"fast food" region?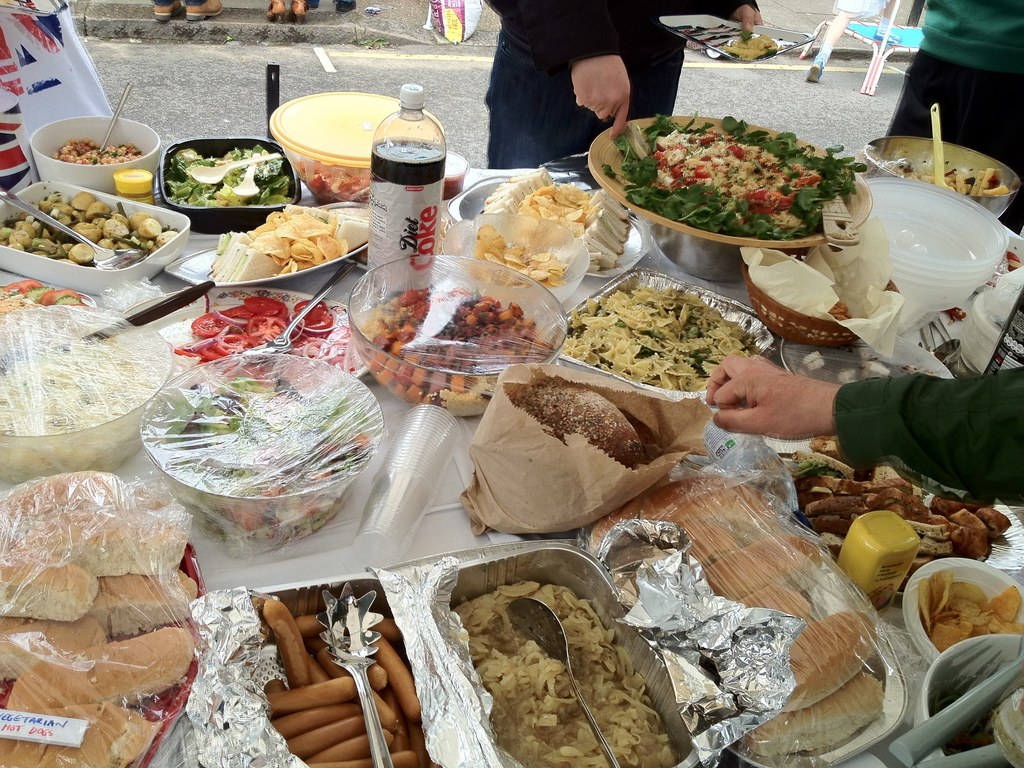
bbox(378, 694, 402, 735)
